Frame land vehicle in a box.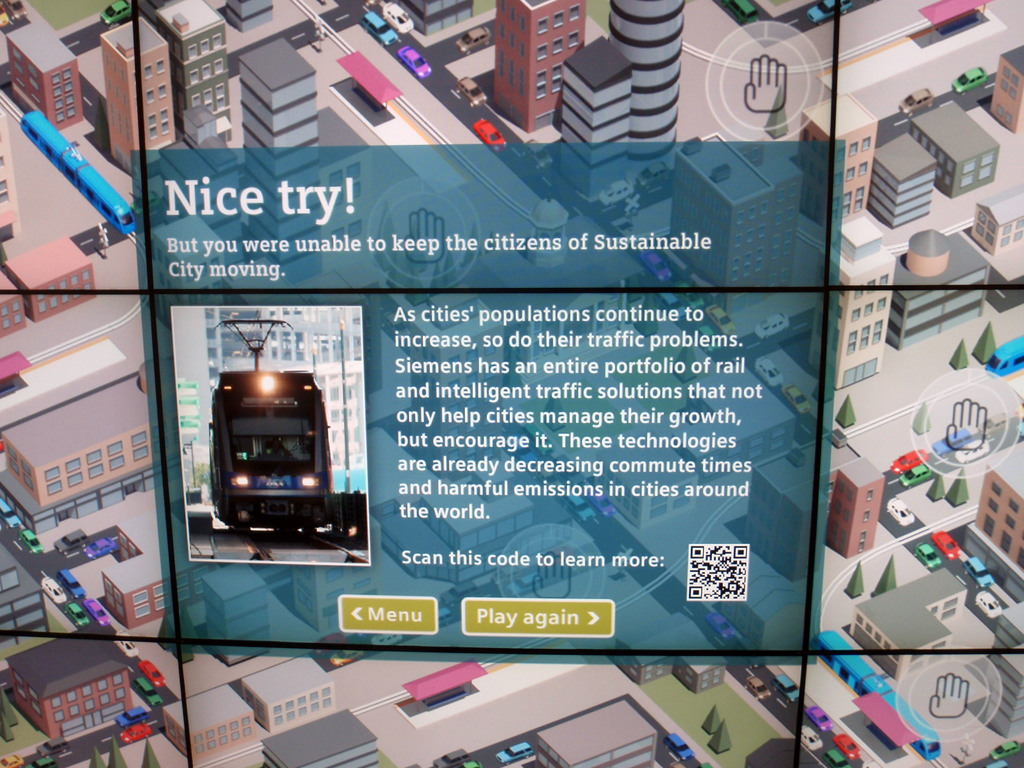
bbox=(668, 739, 689, 758).
